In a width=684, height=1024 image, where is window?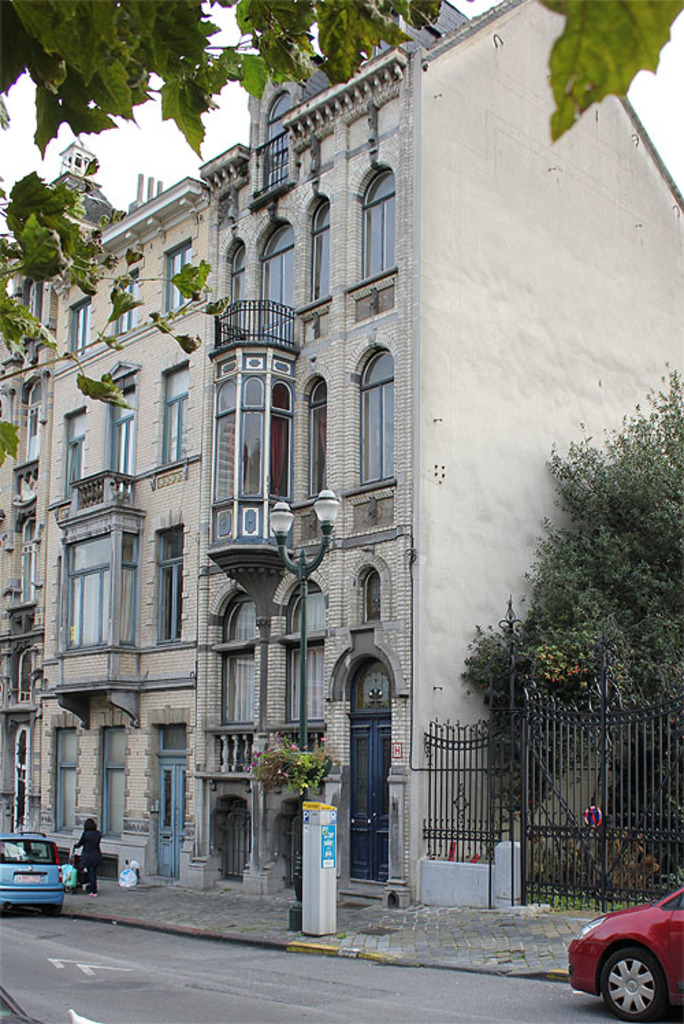
region(208, 582, 265, 765).
